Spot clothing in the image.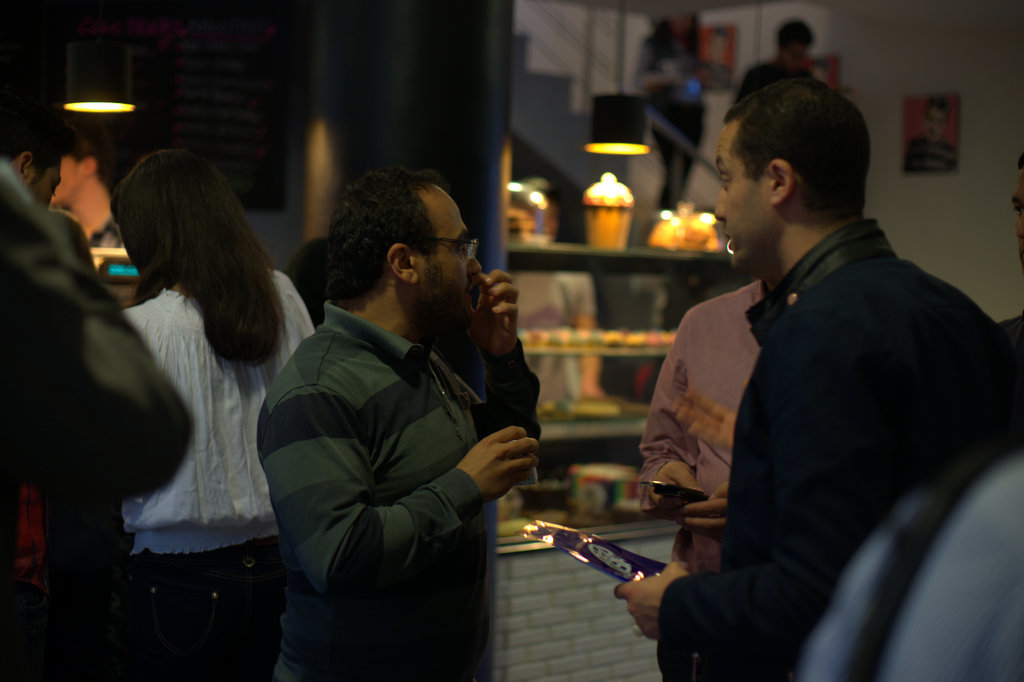
clothing found at box=[122, 263, 313, 681].
